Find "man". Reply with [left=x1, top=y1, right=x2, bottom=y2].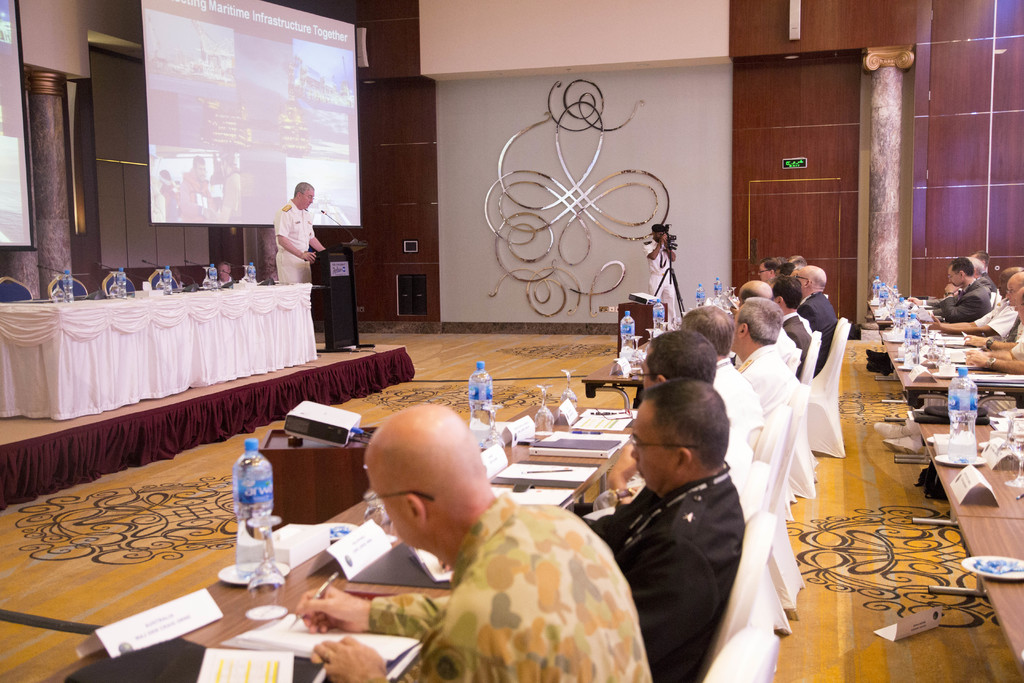
[left=968, top=254, right=996, bottom=295].
